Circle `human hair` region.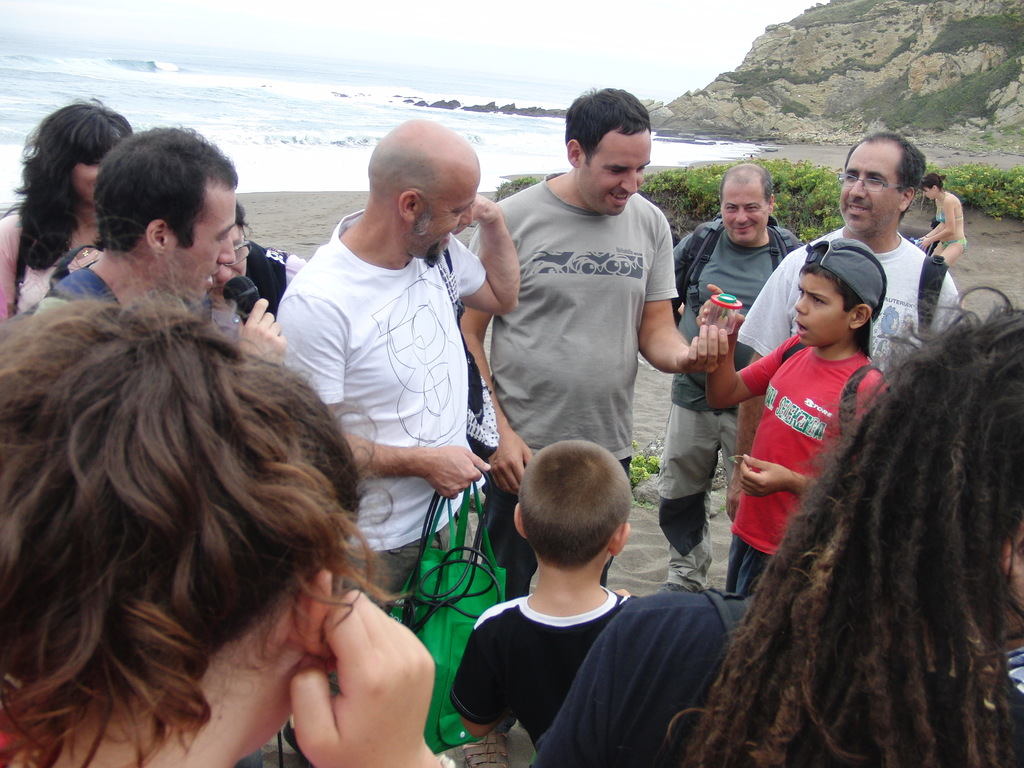
Region: crop(232, 202, 245, 232).
